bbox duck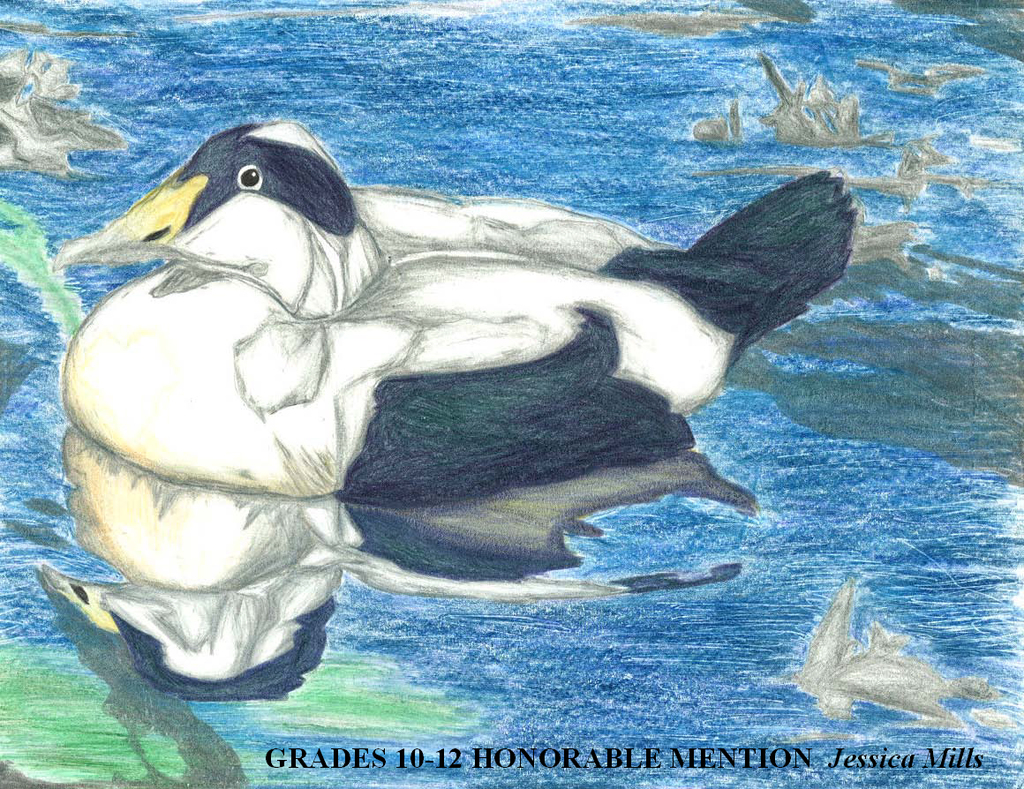
(x1=50, y1=113, x2=864, y2=503)
